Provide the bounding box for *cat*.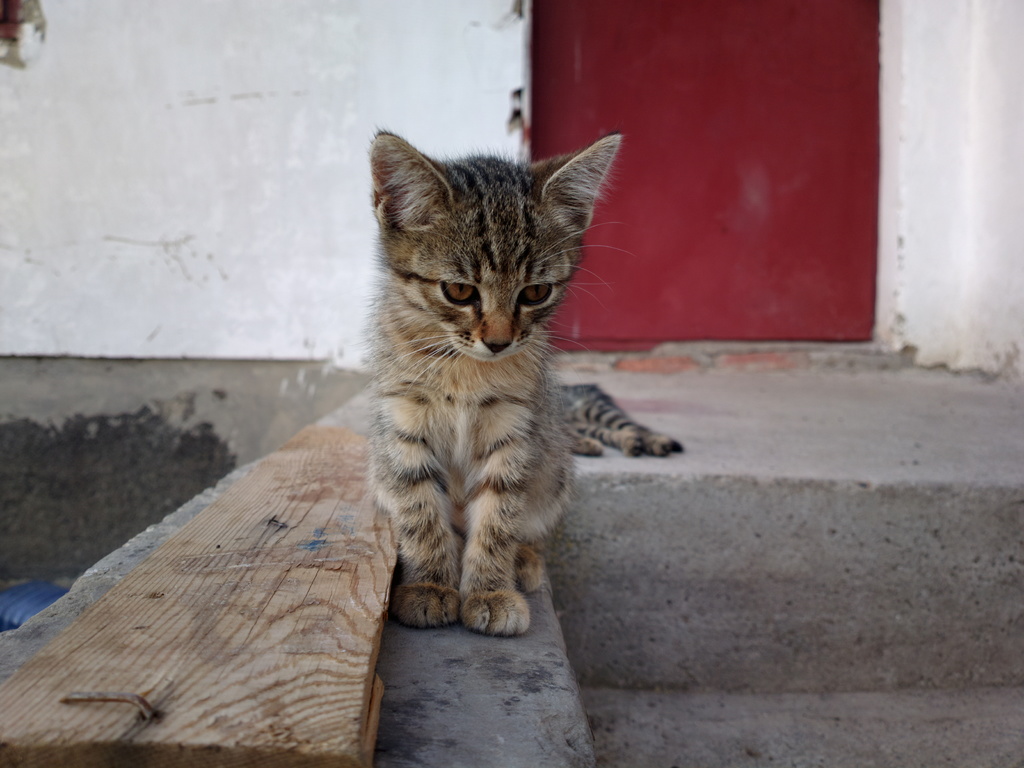
353:124:625:641.
